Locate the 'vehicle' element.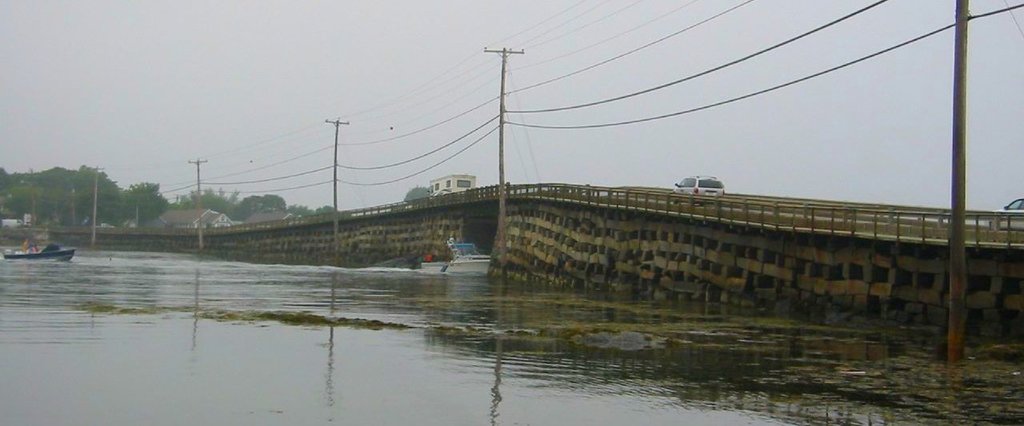
Element bbox: <bbox>5, 241, 75, 264</bbox>.
